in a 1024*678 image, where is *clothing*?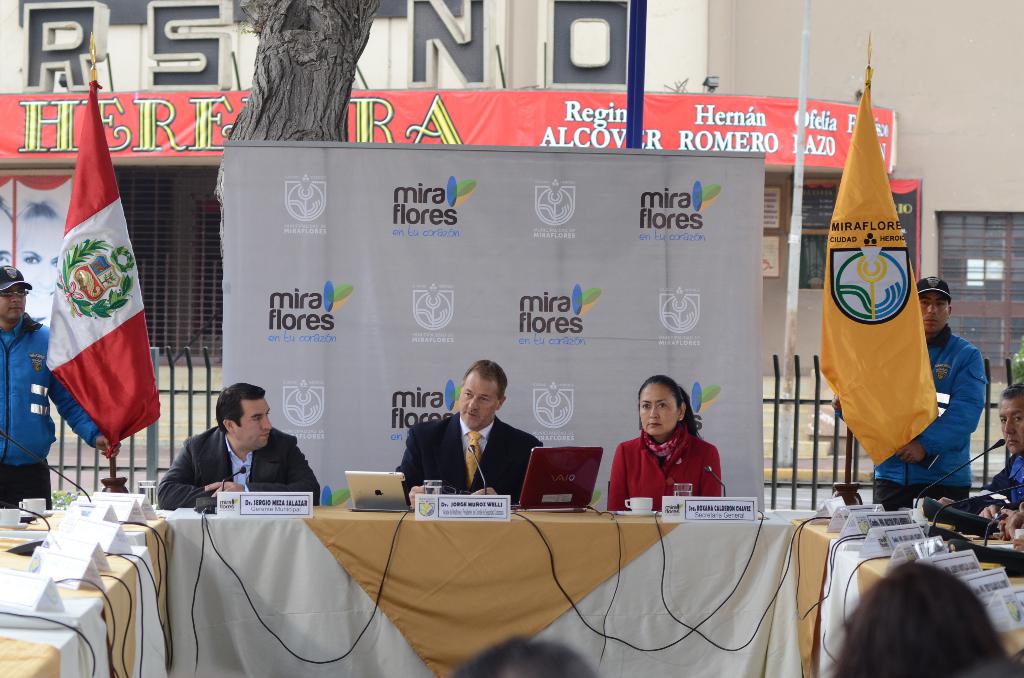
x1=956, y1=453, x2=1023, y2=512.
